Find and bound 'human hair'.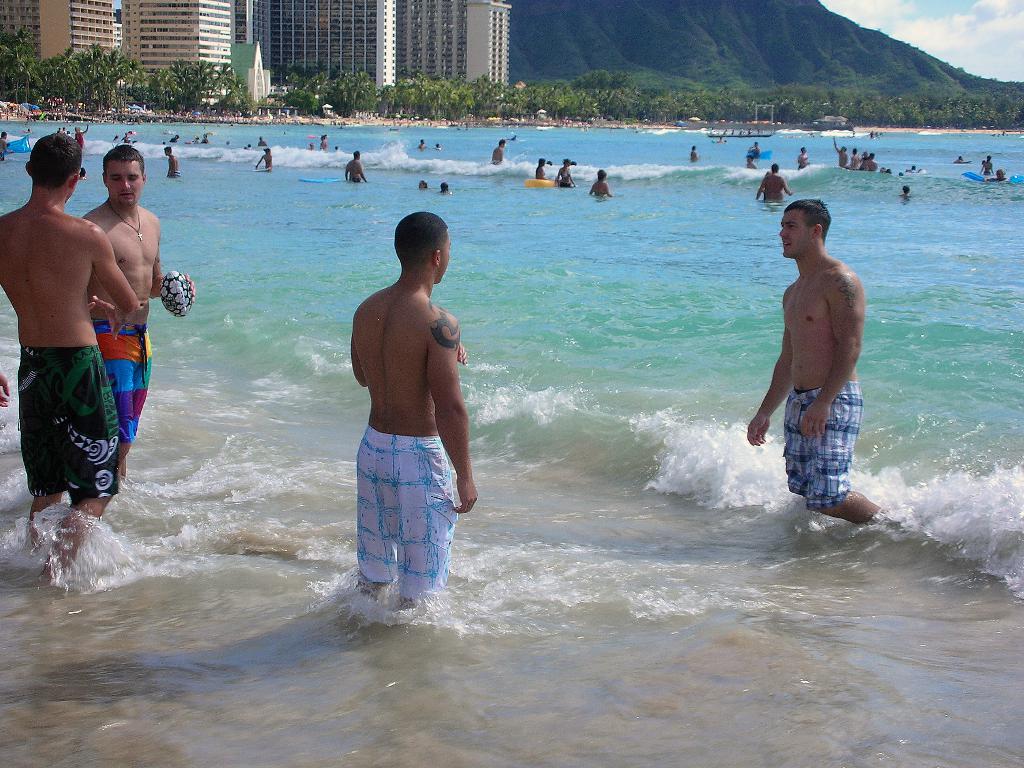
Bound: l=100, t=145, r=142, b=177.
